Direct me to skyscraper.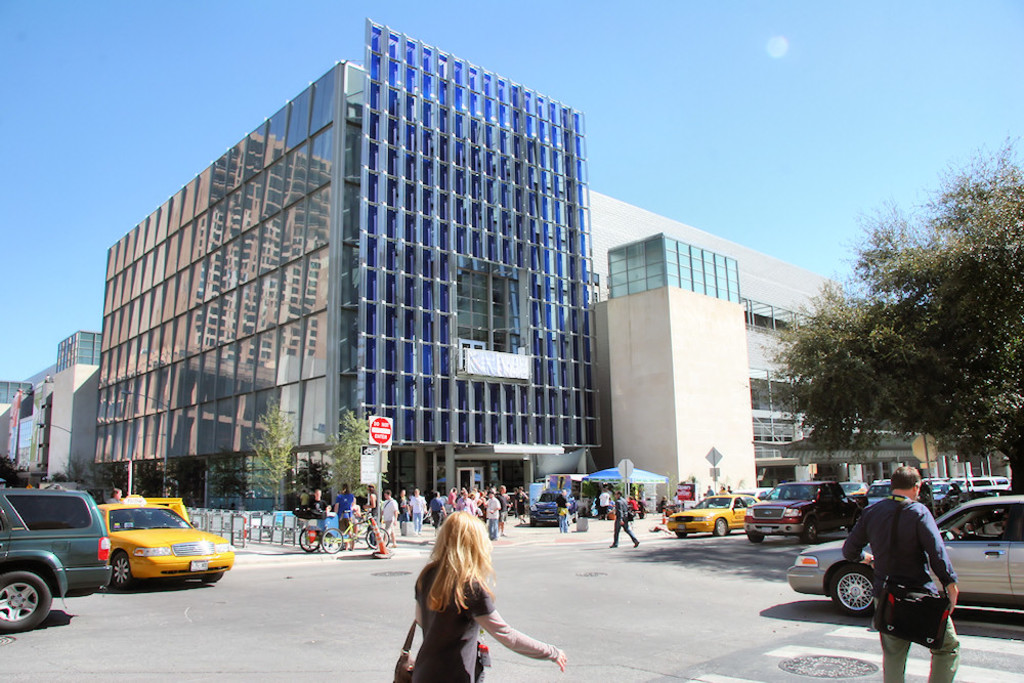
Direction: {"left": 0, "top": 323, "right": 99, "bottom": 399}.
